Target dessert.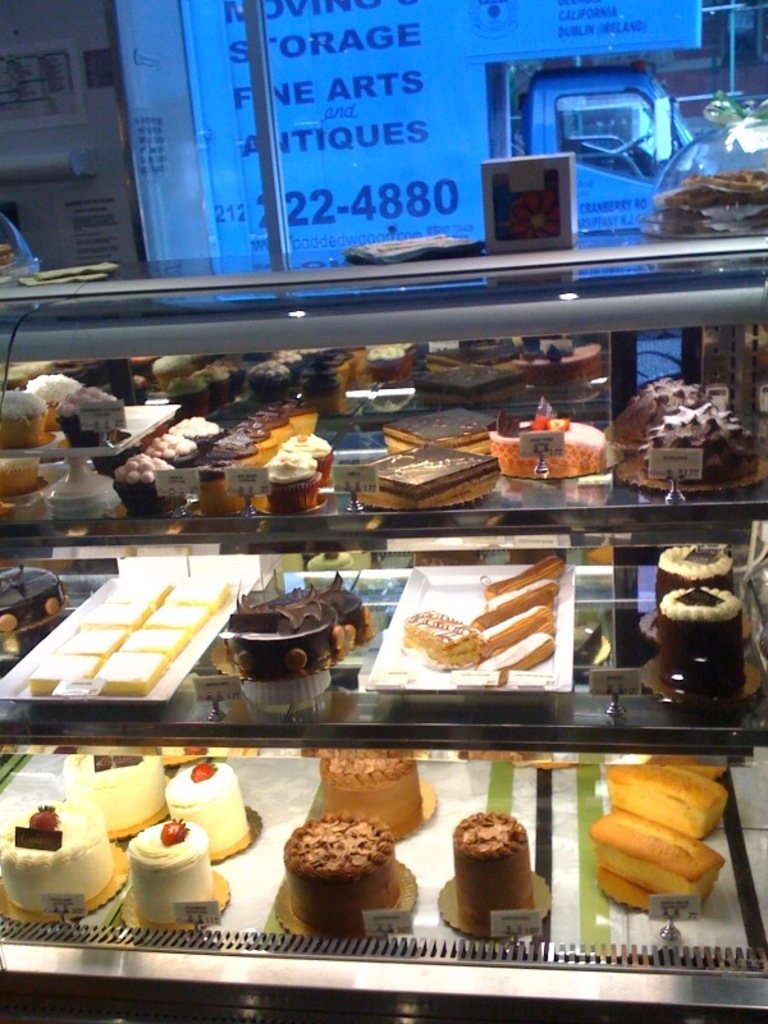
Target region: locate(470, 577, 559, 636).
